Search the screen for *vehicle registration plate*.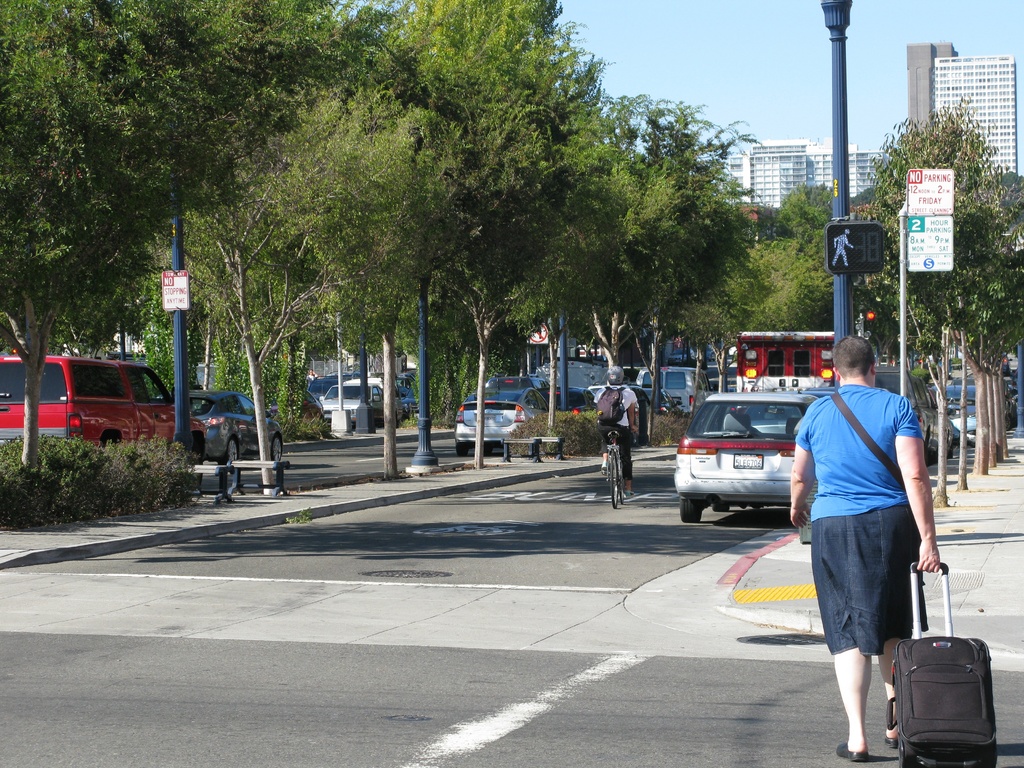
Found at detection(734, 454, 762, 470).
